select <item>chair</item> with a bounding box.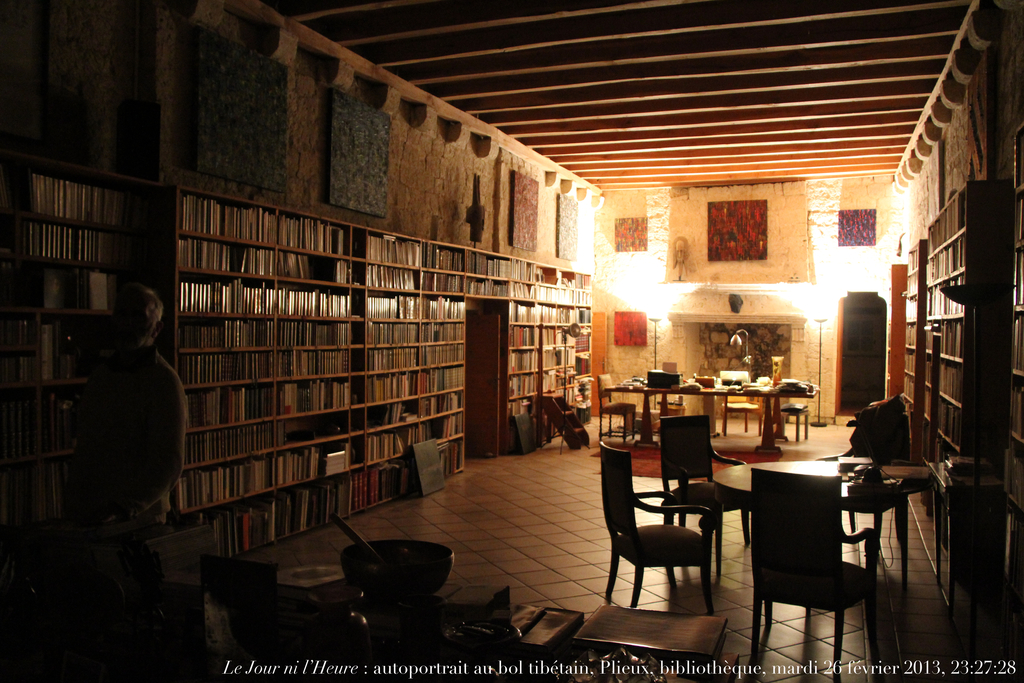
Rect(826, 408, 913, 554).
